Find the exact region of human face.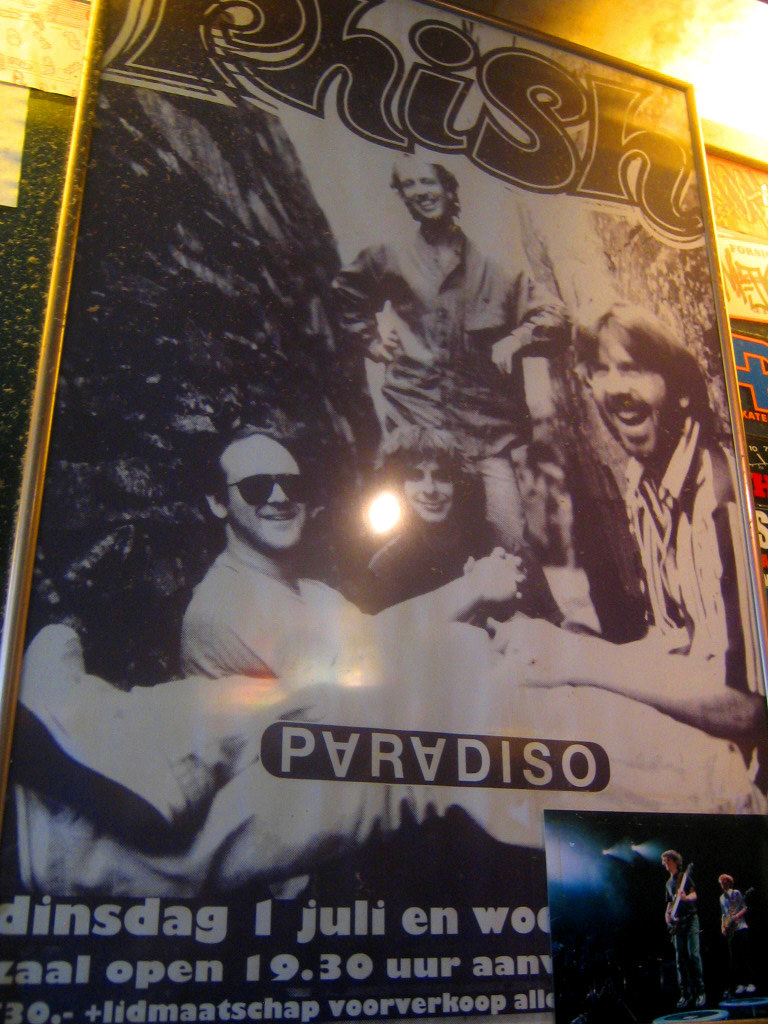
Exact region: <box>591,338,682,459</box>.
